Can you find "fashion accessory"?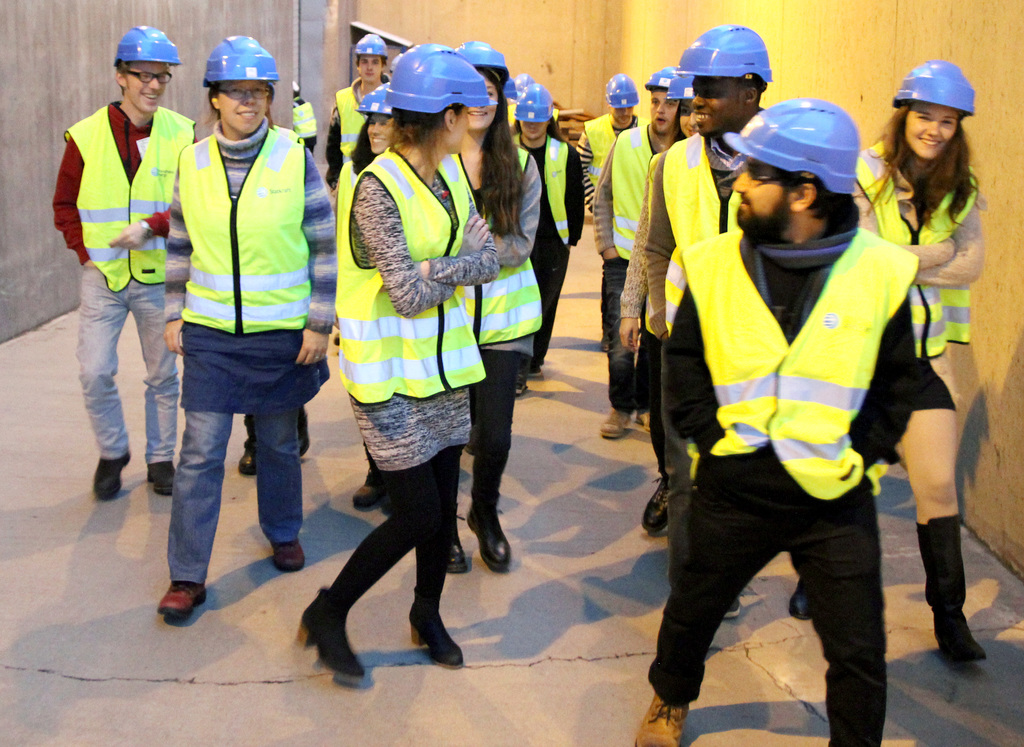
Yes, bounding box: box(149, 459, 173, 492).
